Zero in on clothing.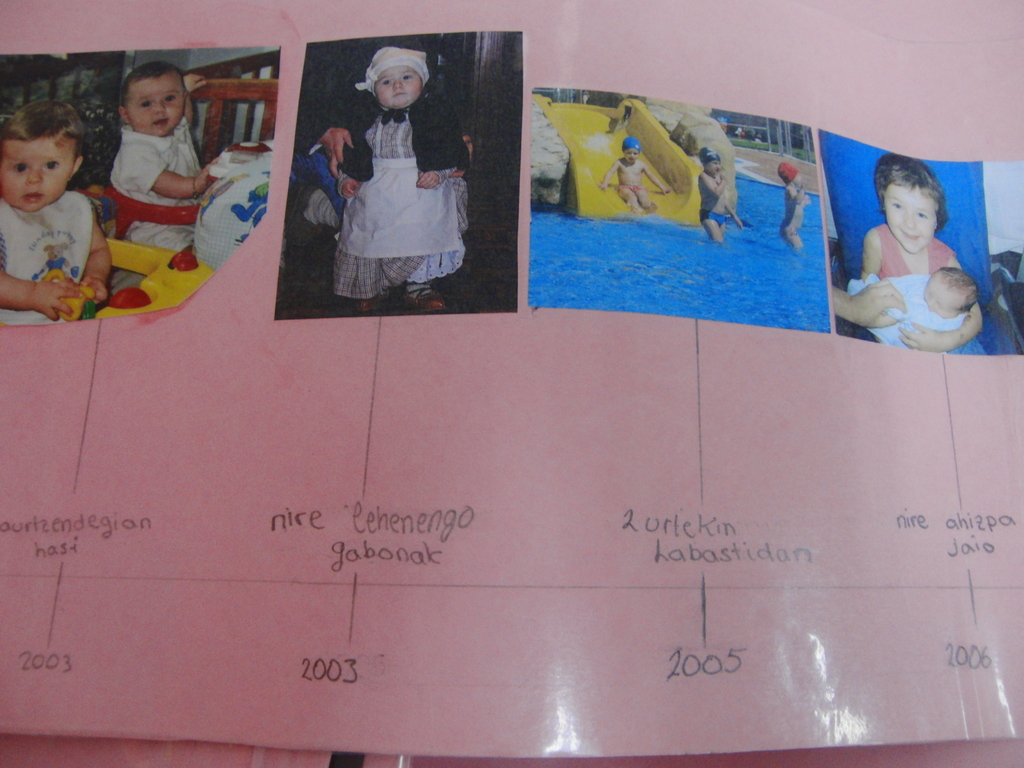
Zeroed in: [left=856, top=223, right=986, bottom=355].
